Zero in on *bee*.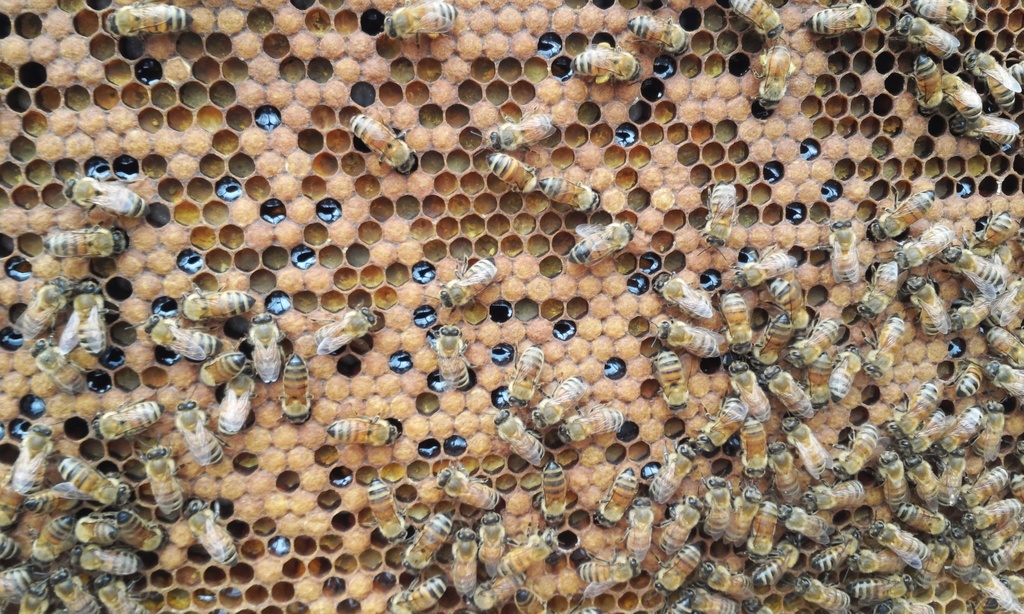
Zeroed in: 790 317 839 372.
